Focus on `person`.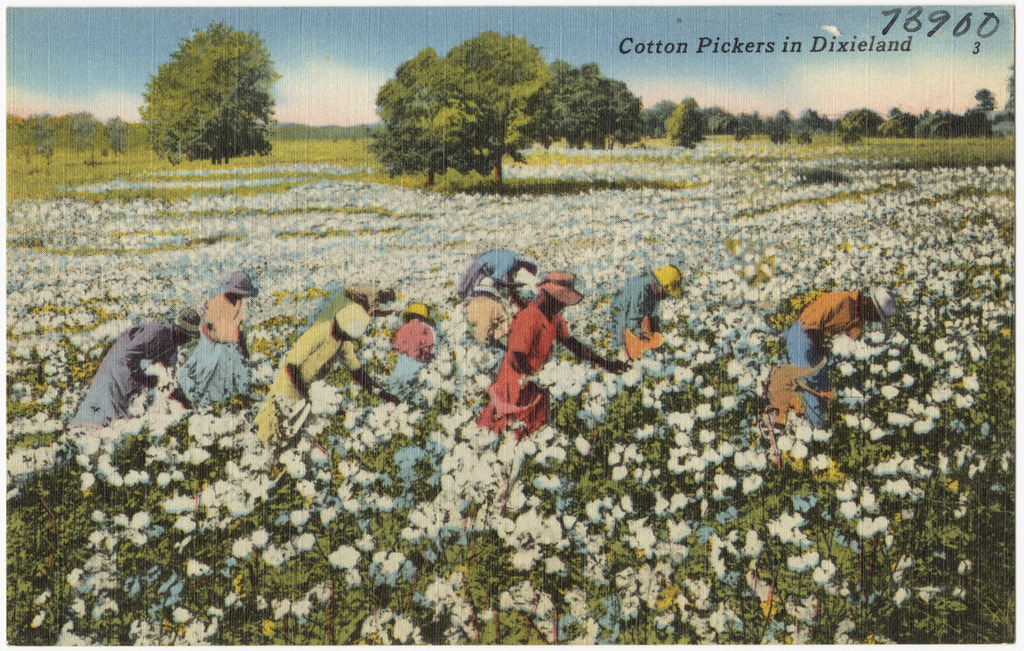
Focused at (x1=457, y1=245, x2=536, y2=296).
